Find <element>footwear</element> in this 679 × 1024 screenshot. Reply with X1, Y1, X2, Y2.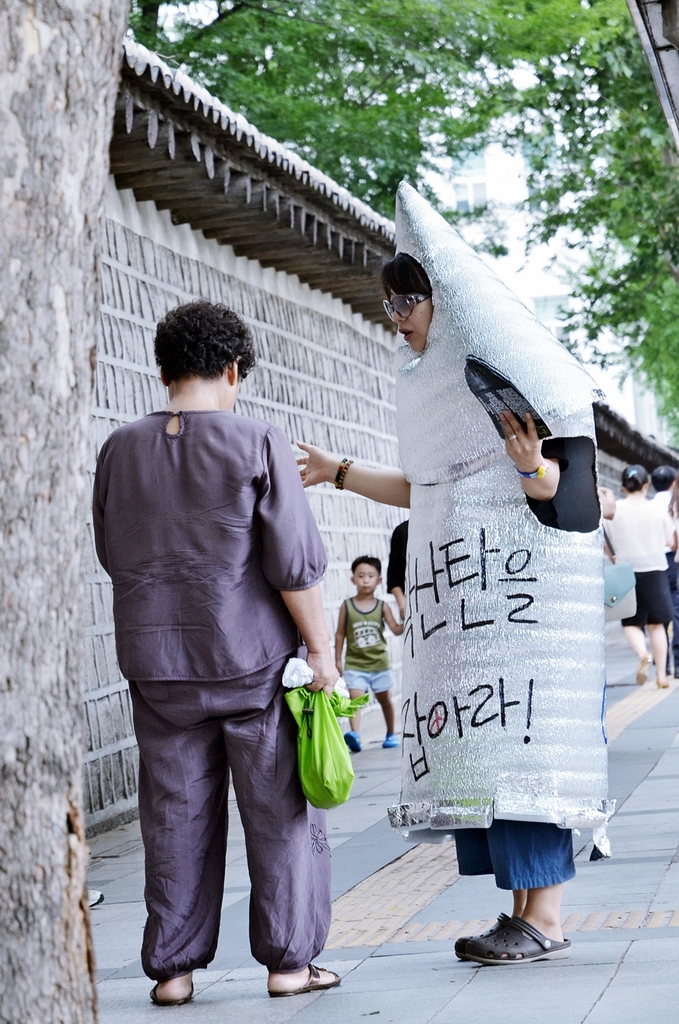
154, 967, 202, 1006.
